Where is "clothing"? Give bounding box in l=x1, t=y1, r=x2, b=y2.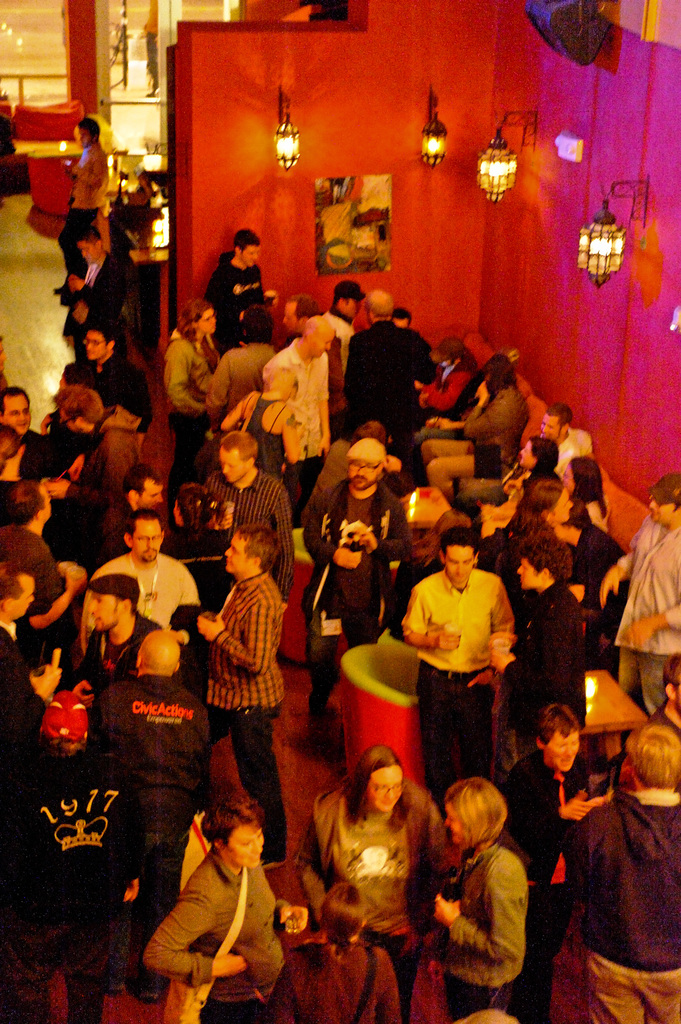
l=0, t=659, r=69, b=843.
